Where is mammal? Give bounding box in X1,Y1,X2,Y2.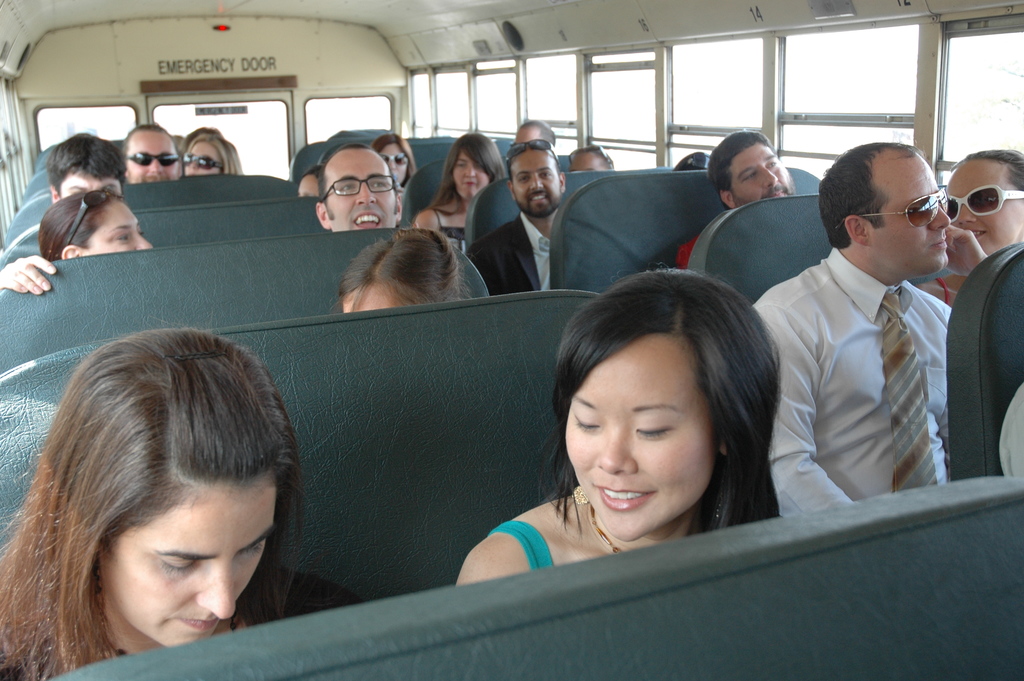
516,117,561,146.
